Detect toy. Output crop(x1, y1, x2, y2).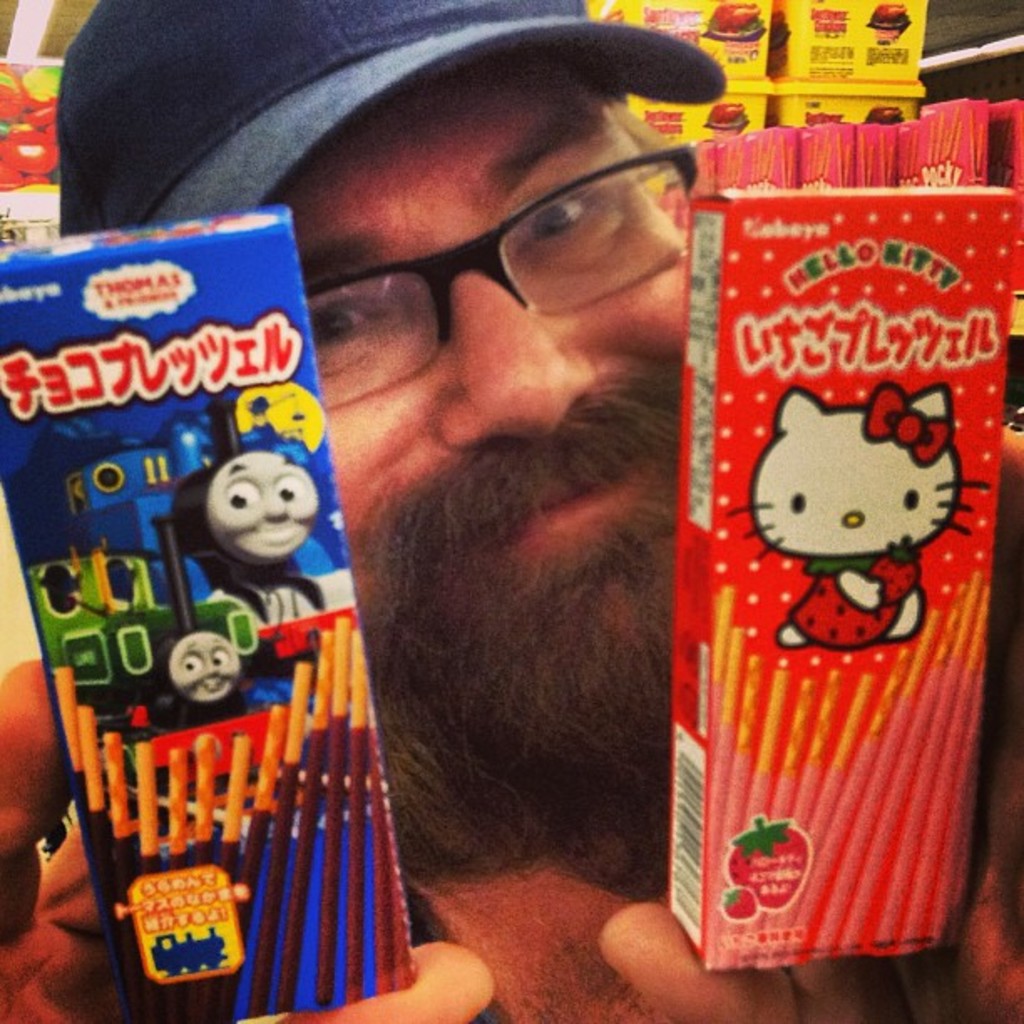
crop(741, 371, 970, 684).
